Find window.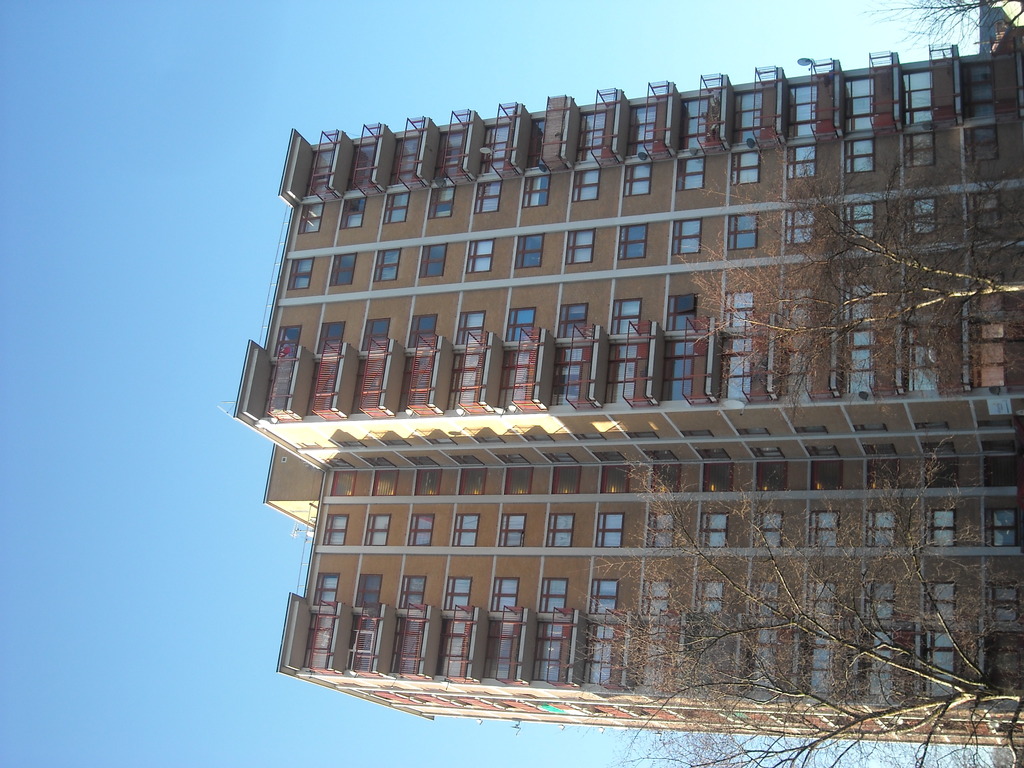
bbox(419, 243, 445, 277).
